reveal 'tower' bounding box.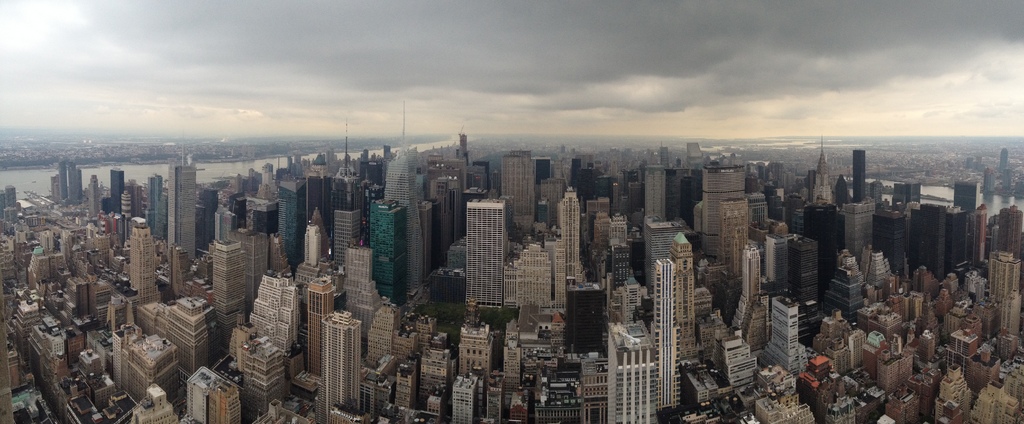
Revealed: region(608, 238, 627, 287).
